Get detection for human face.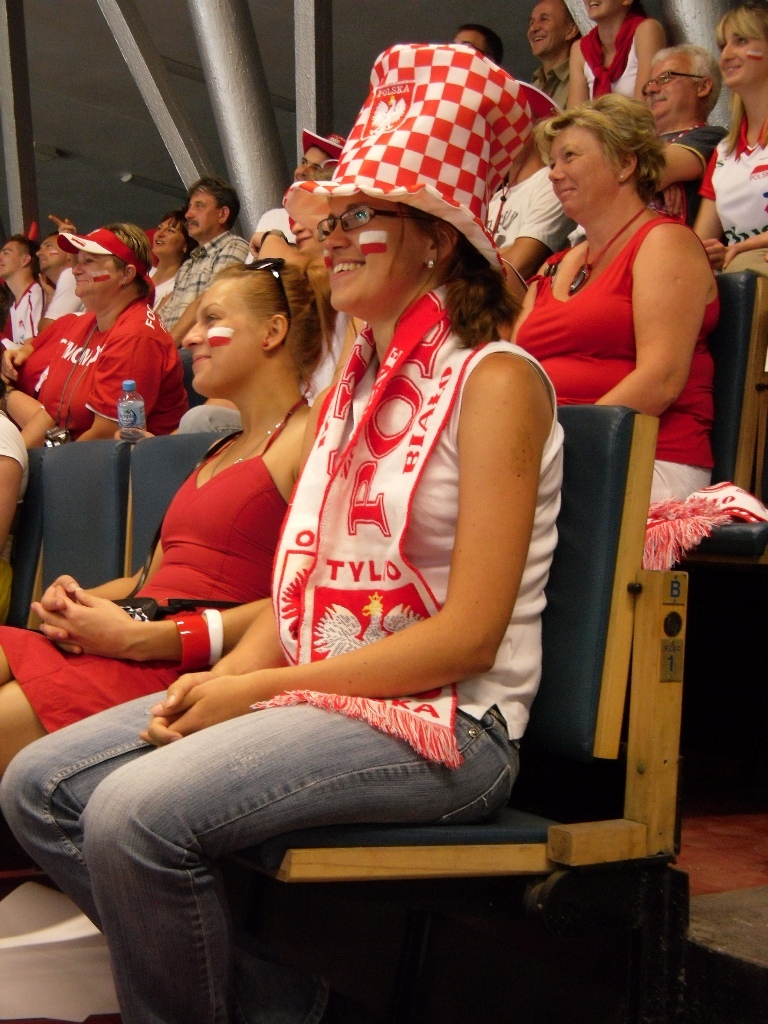
Detection: pyautogui.locateOnScreen(331, 184, 443, 303).
